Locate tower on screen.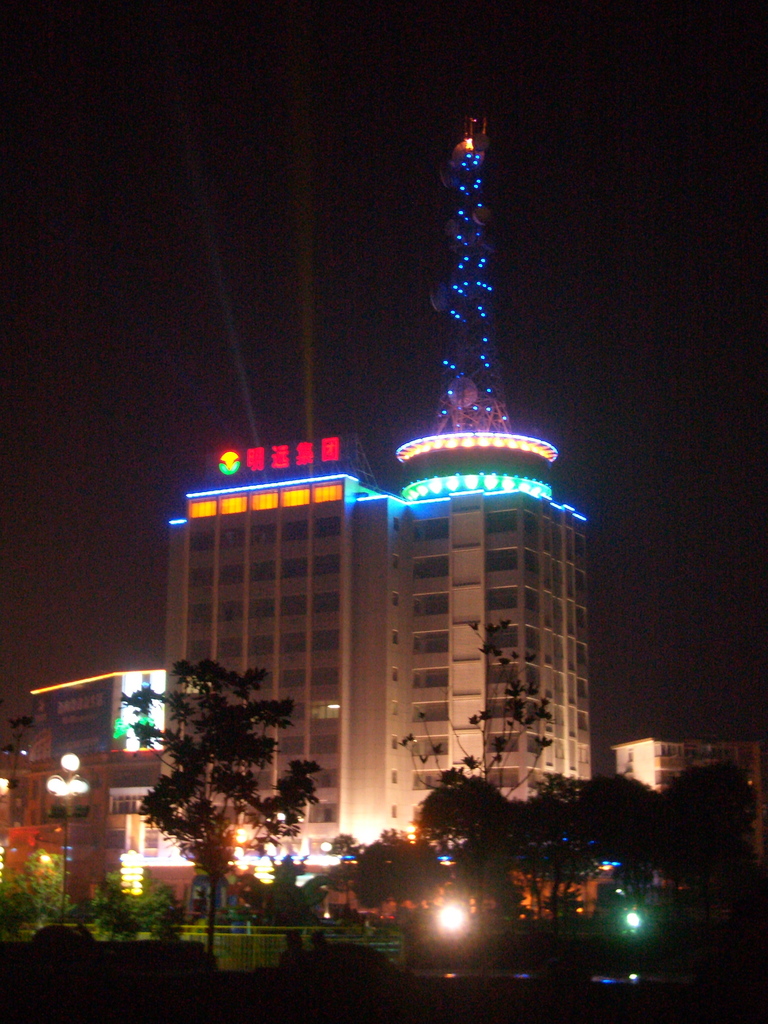
On screen at (394, 119, 596, 847).
